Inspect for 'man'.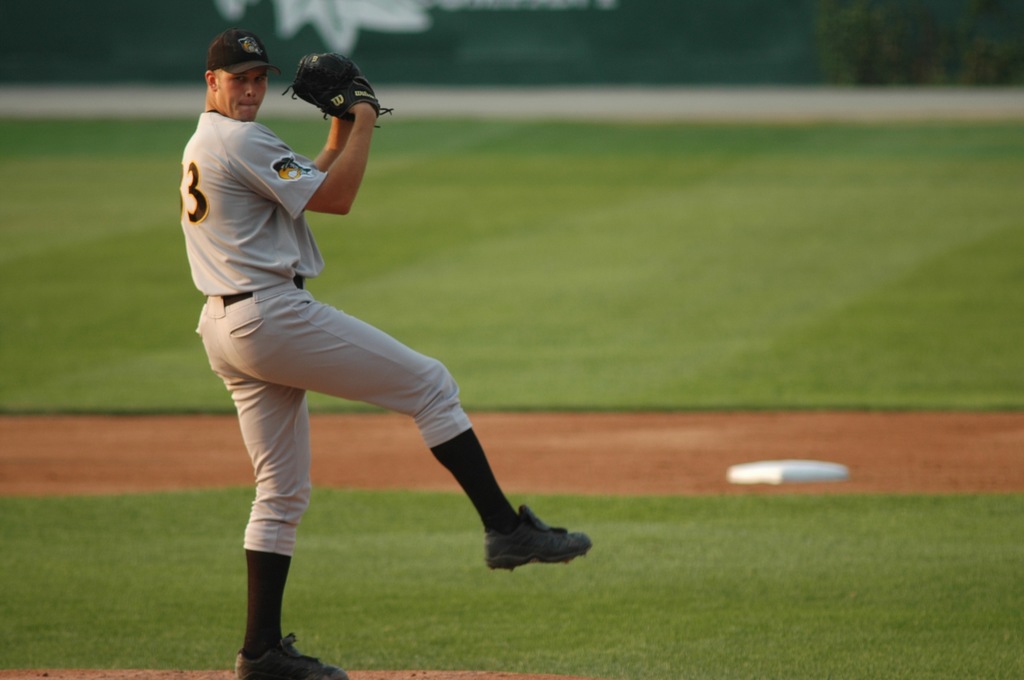
Inspection: {"x1": 169, "y1": 16, "x2": 599, "y2": 679}.
